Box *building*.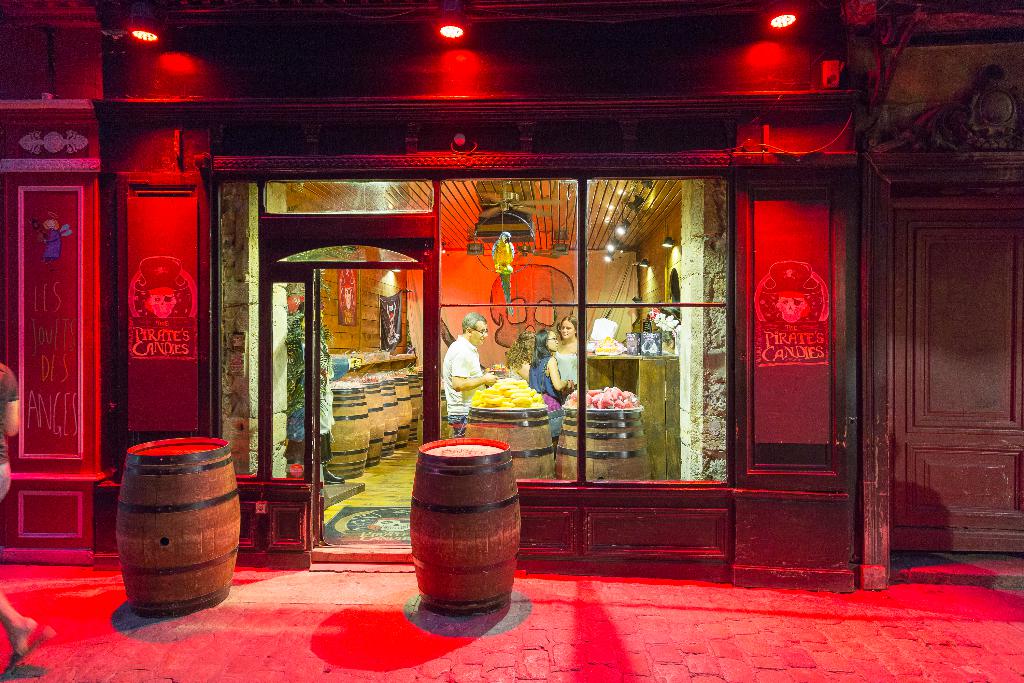
locate(0, 0, 1023, 682).
